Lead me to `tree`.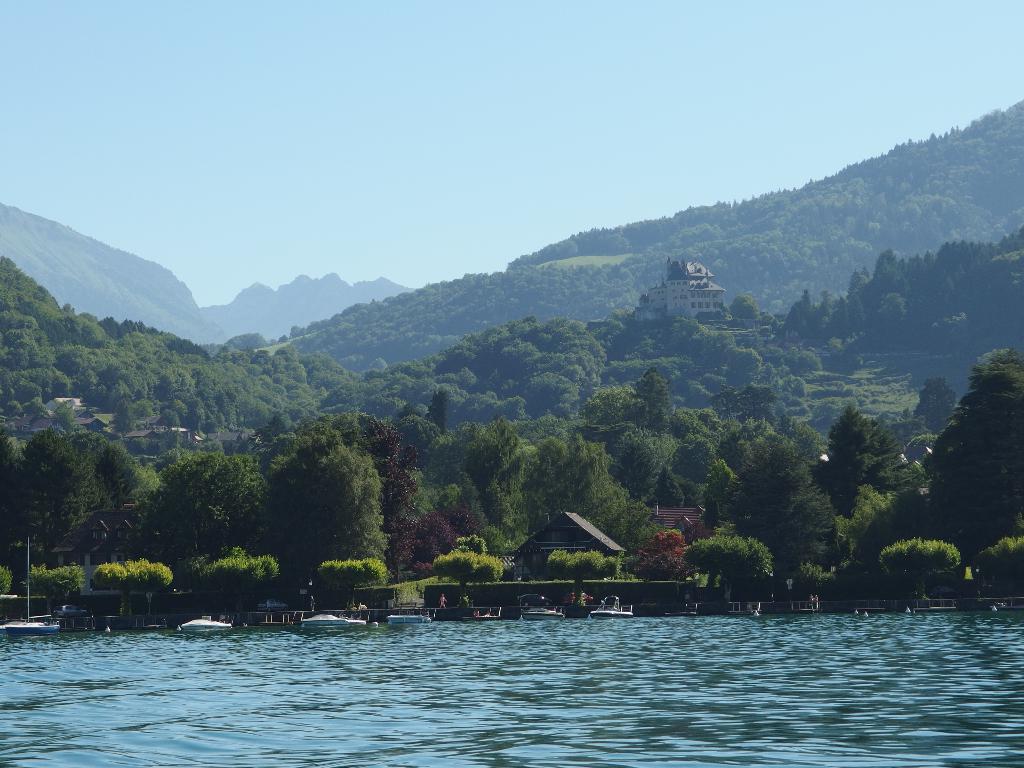
Lead to select_region(689, 534, 783, 600).
